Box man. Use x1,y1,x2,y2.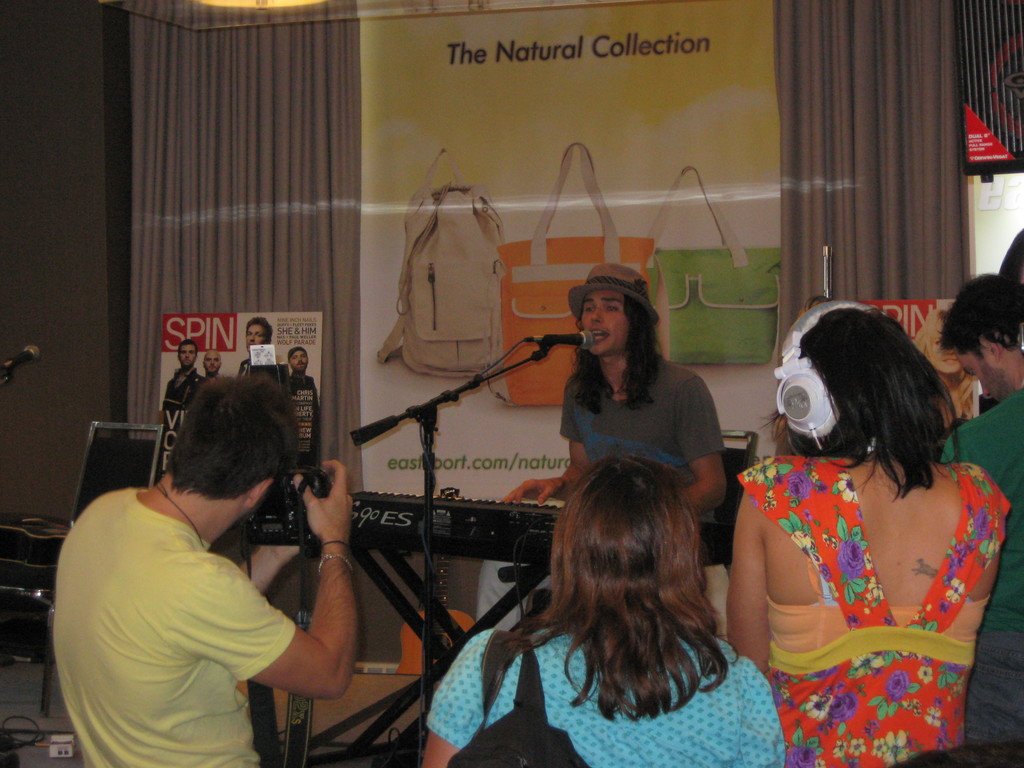
43,371,381,754.
